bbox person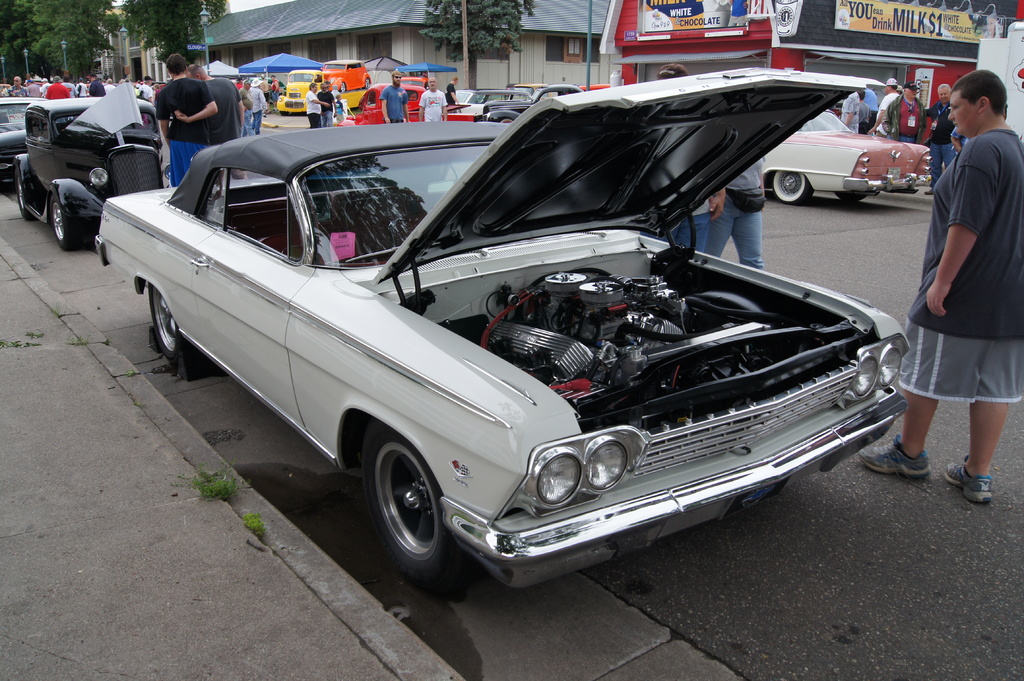
[383, 70, 410, 125]
